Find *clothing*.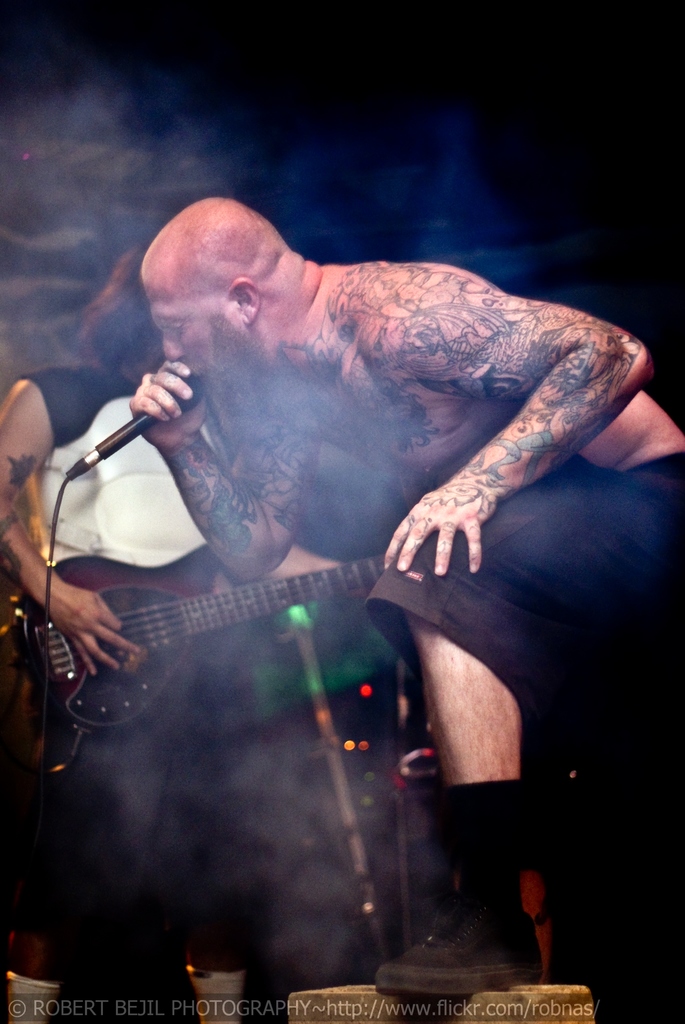
0 367 229 920.
